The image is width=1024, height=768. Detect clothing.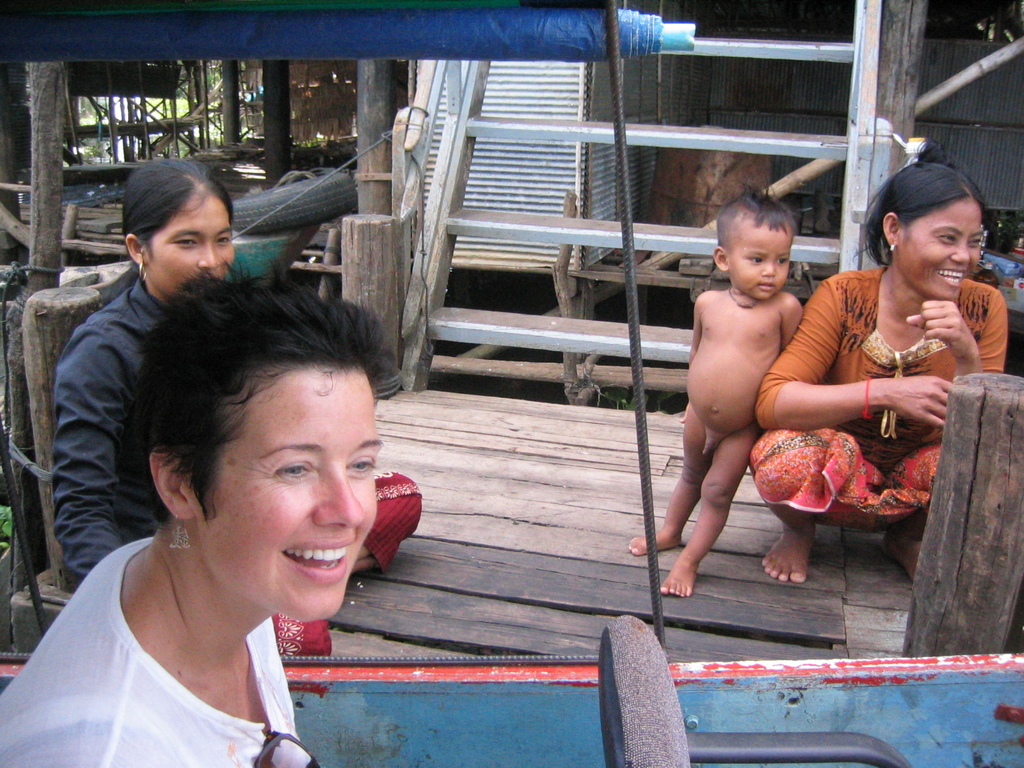
Detection: [0,532,297,767].
